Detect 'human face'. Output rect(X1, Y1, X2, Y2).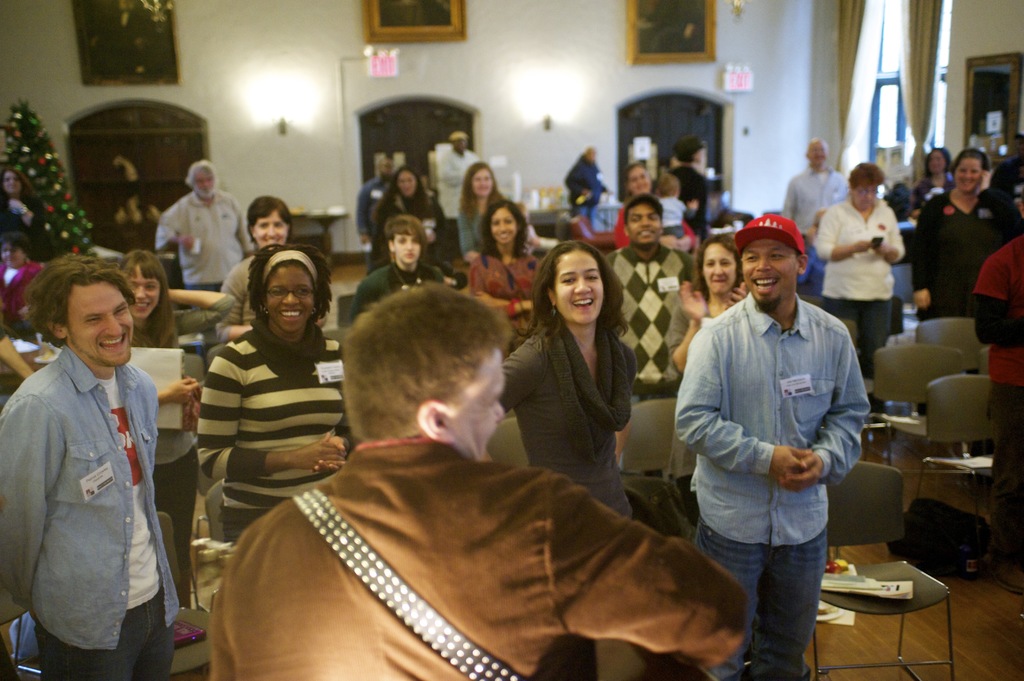
rect(492, 211, 515, 243).
